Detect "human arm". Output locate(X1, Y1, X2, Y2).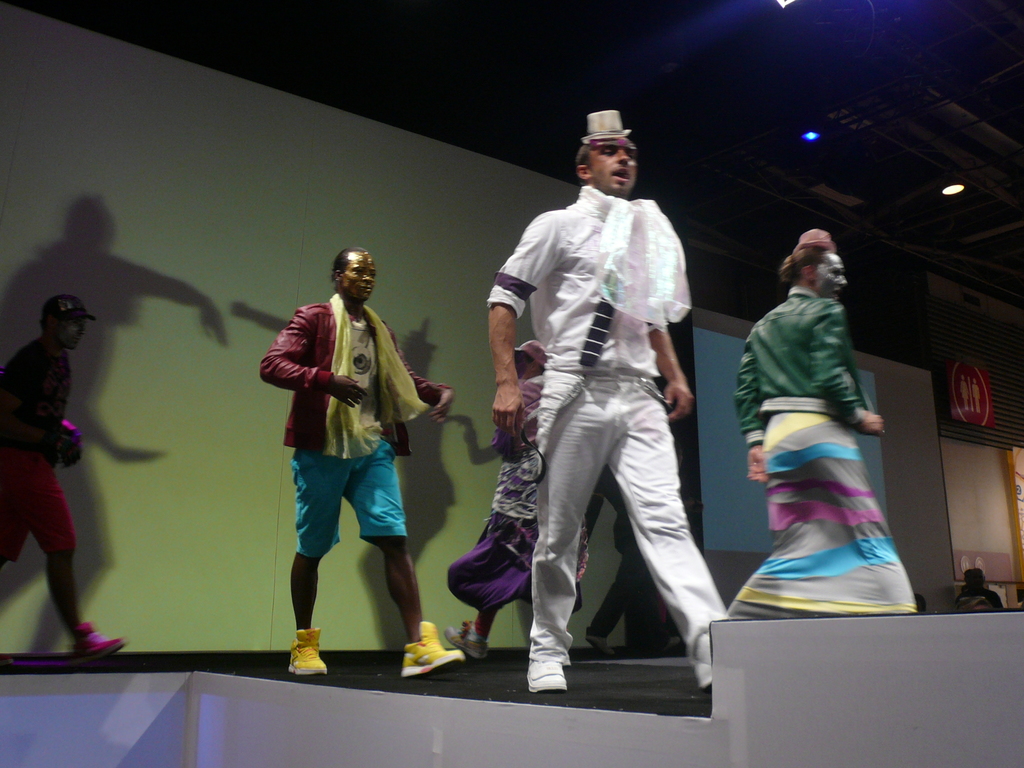
locate(58, 390, 82, 452).
